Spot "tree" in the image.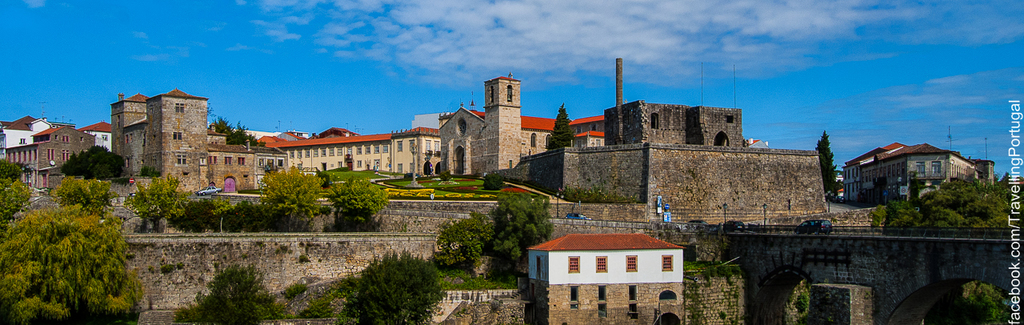
"tree" found at {"left": 426, "top": 211, "right": 501, "bottom": 283}.
